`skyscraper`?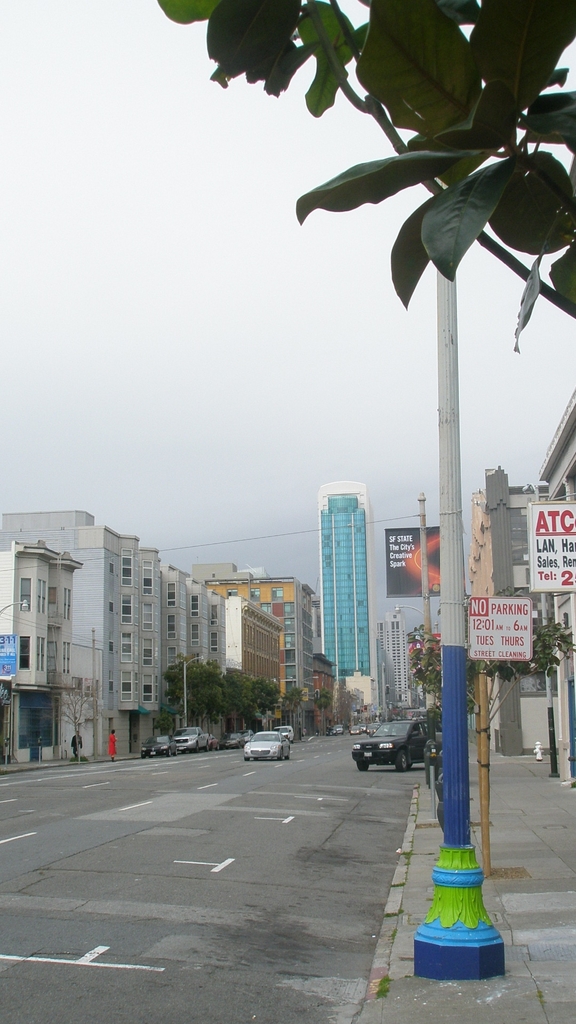
BBox(300, 435, 383, 711)
